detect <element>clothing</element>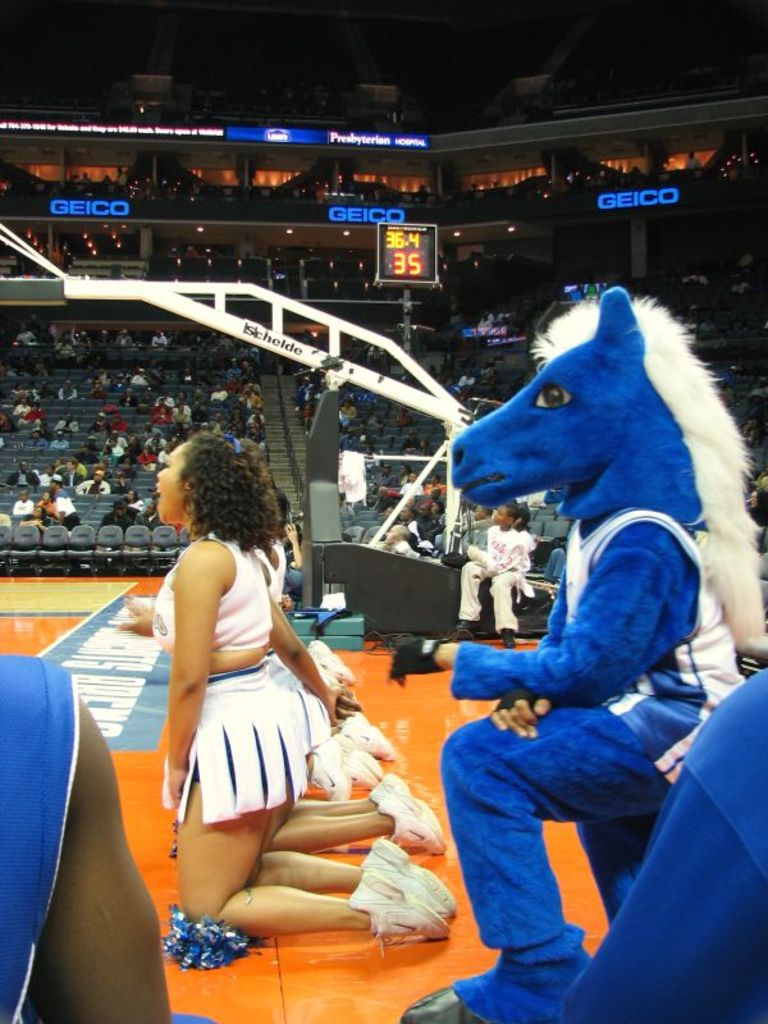
left=547, top=666, right=767, bottom=1023
